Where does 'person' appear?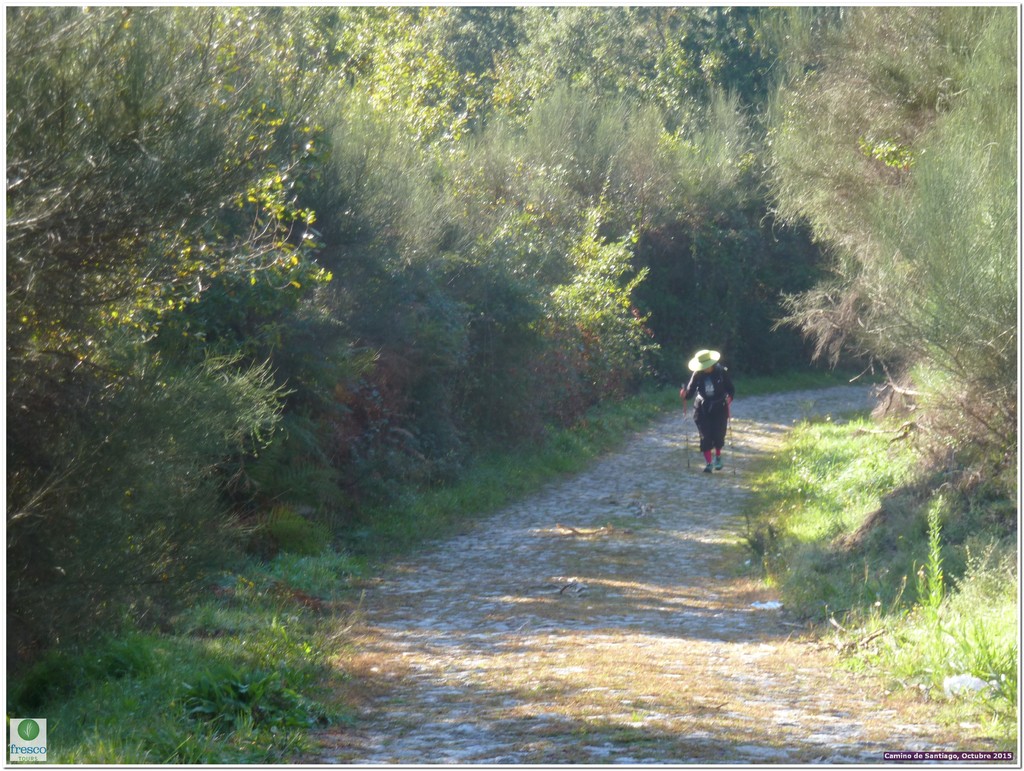
Appears at l=685, t=346, r=744, b=479.
